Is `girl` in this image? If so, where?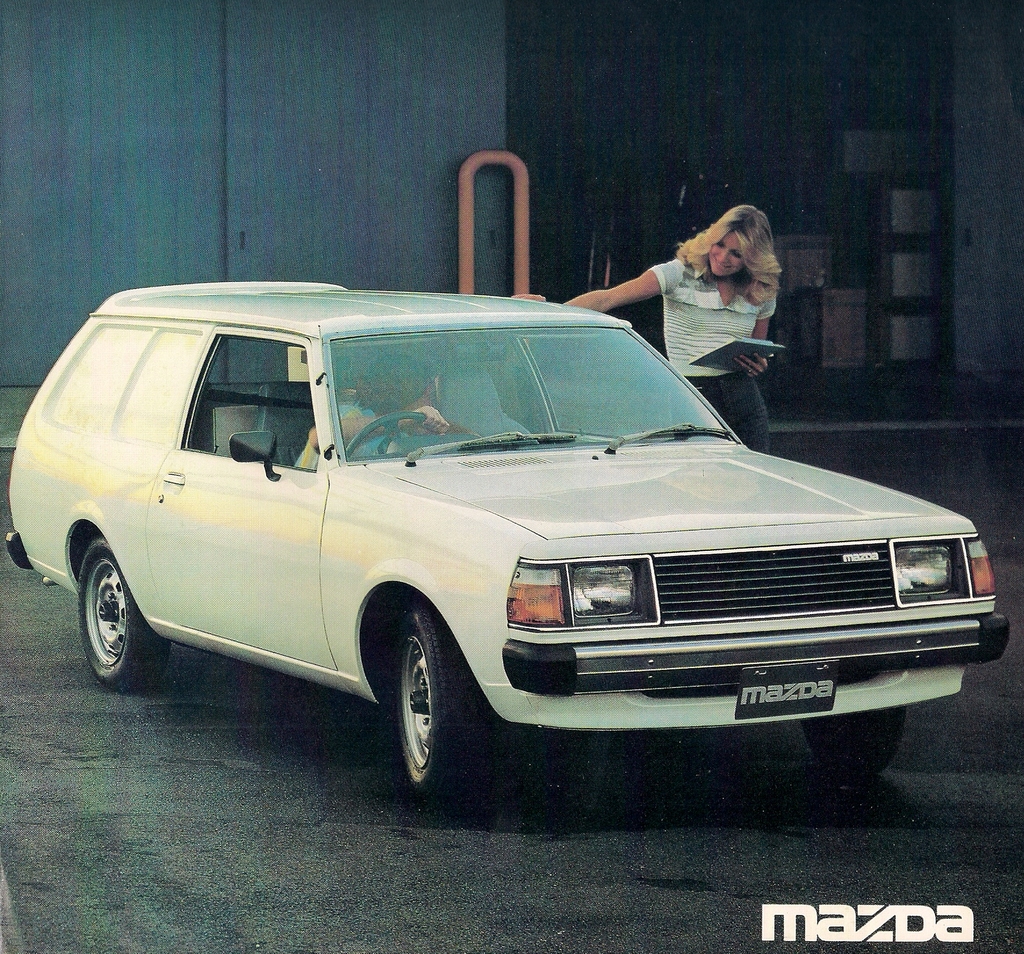
Yes, at bbox(511, 207, 783, 453).
